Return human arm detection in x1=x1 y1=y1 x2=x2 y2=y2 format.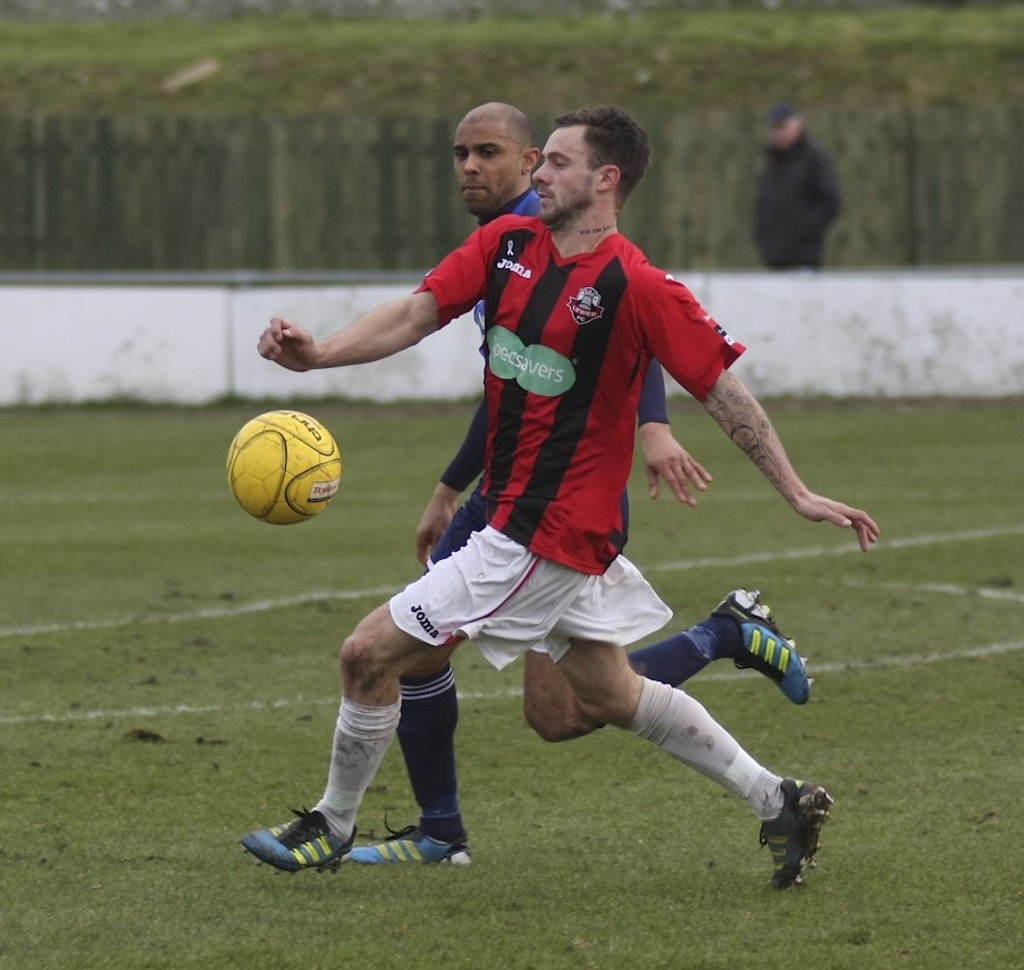
x1=651 y1=269 x2=879 y2=559.
